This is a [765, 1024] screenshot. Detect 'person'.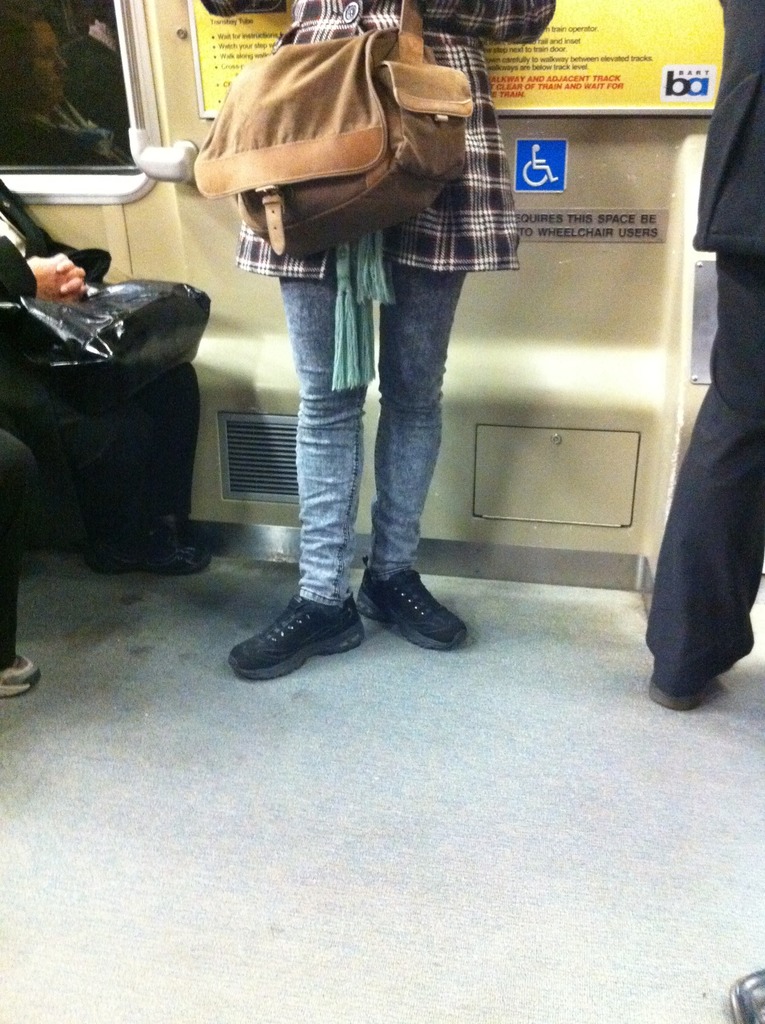
bbox=[654, 0, 764, 711].
